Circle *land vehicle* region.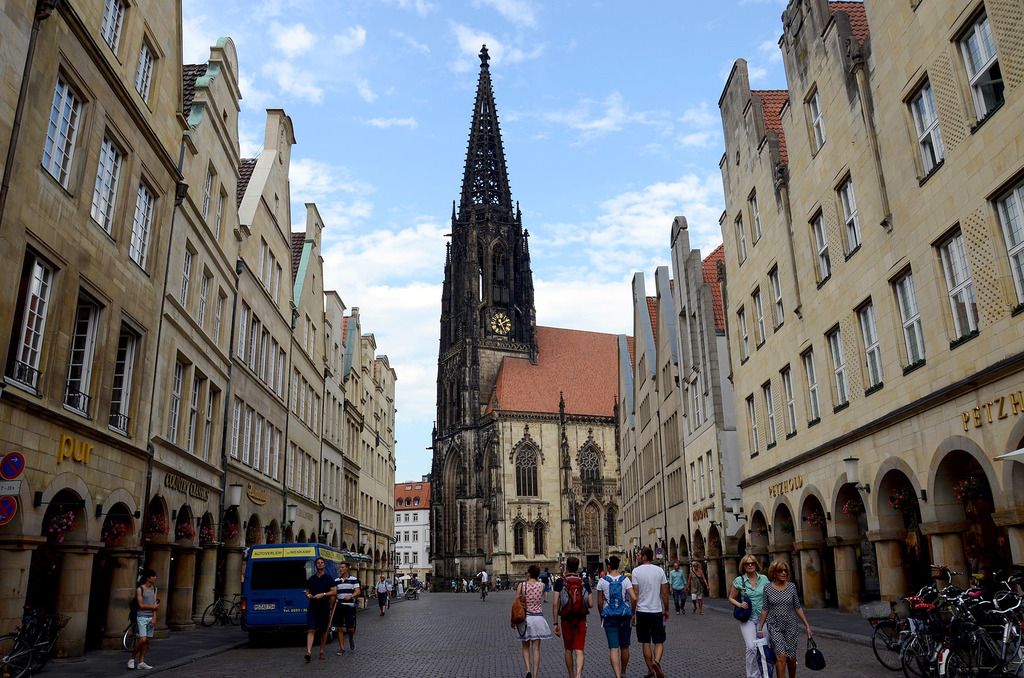
Region: crop(481, 583, 486, 602).
